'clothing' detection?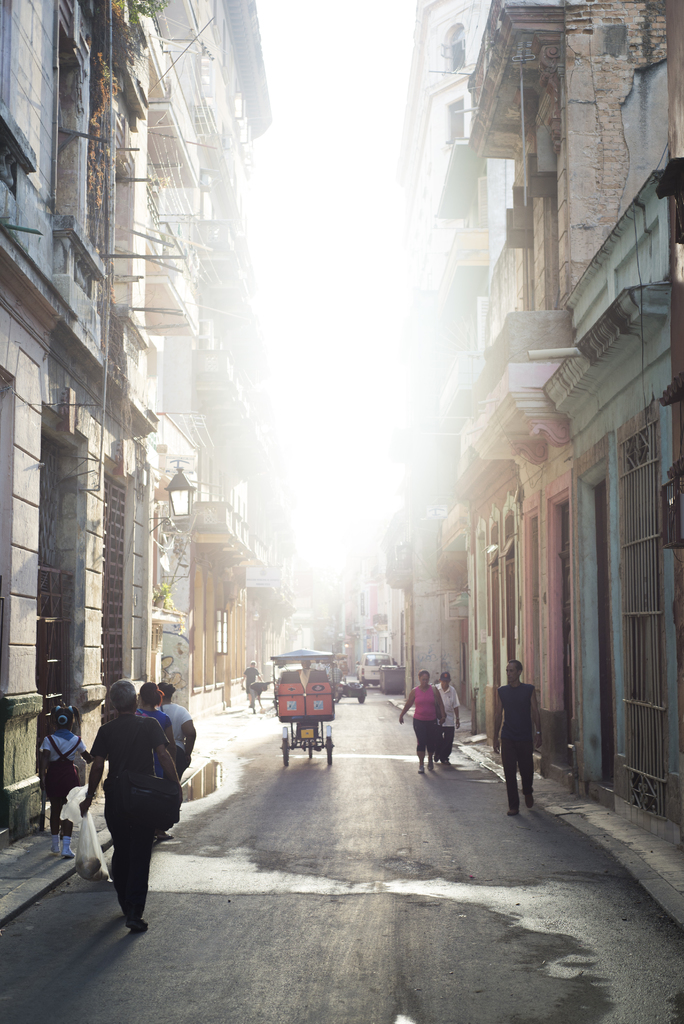
433:725:453:762
